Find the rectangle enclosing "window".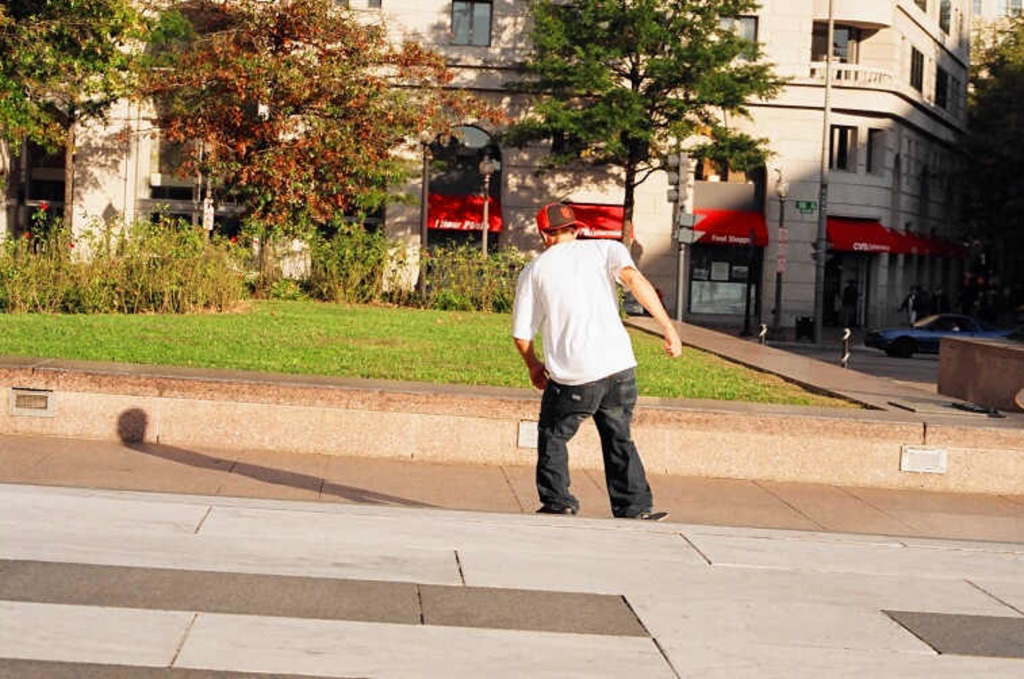
(left=417, top=123, right=502, bottom=279).
